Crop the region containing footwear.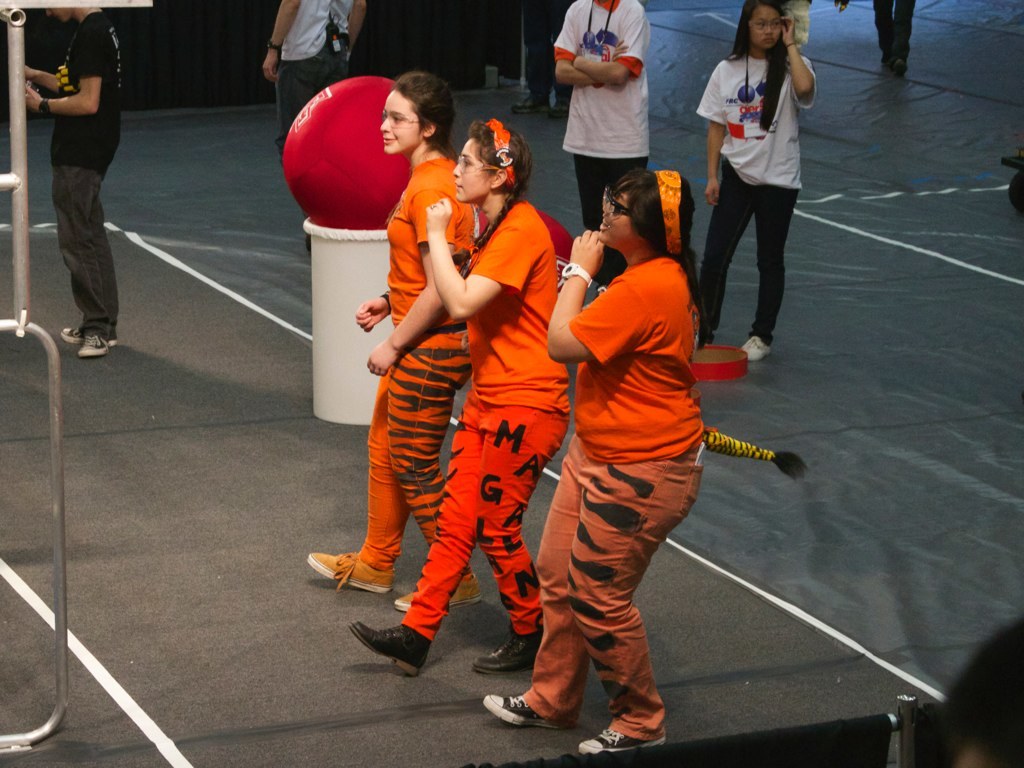
Crop region: [60,330,119,349].
